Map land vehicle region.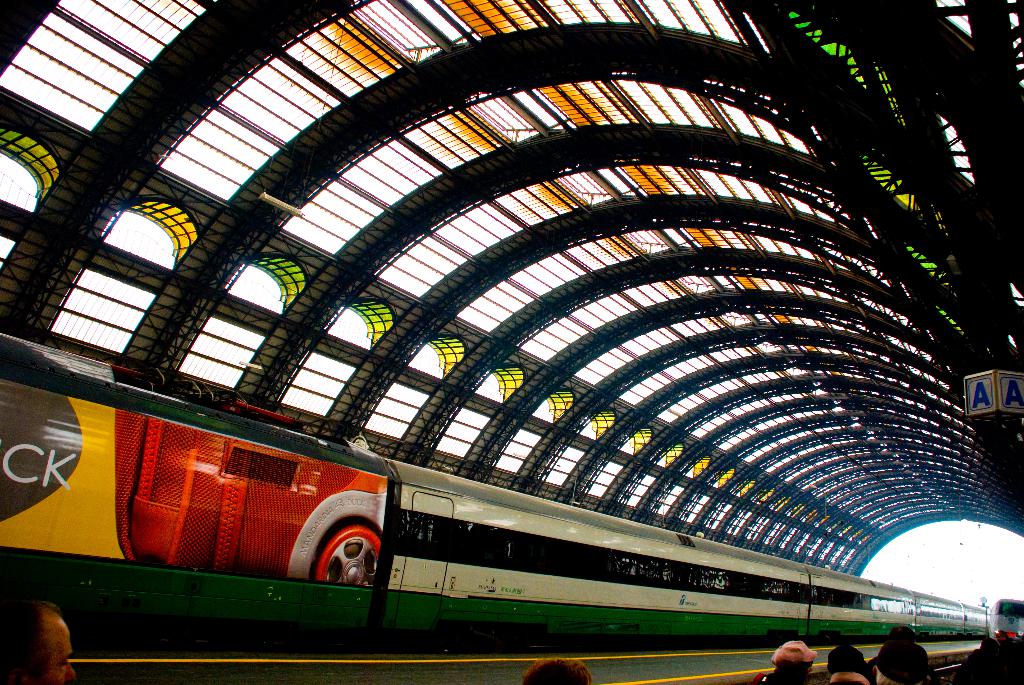
Mapped to Rect(993, 601, 1023, 637).
